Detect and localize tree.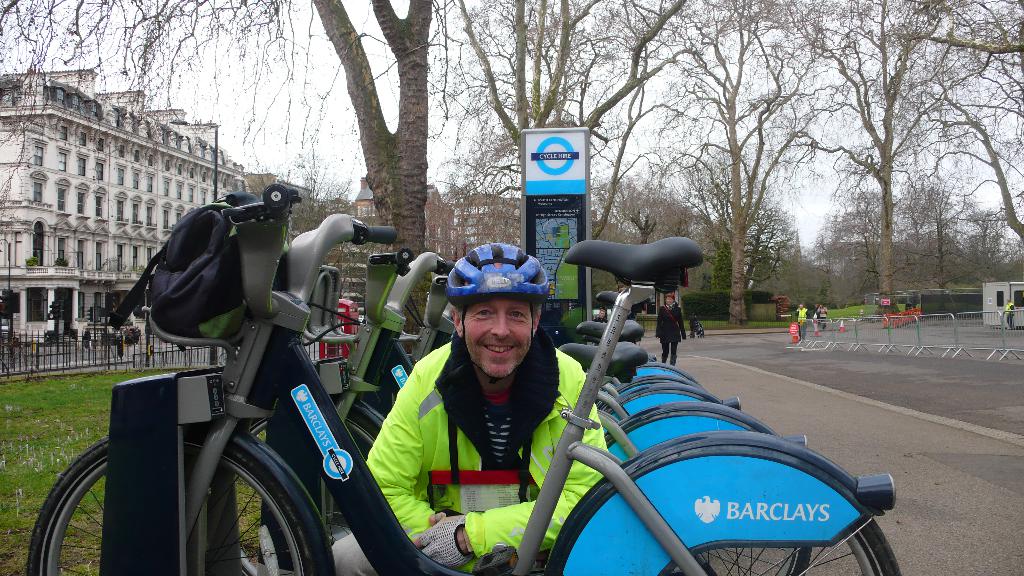
Localized at 676/147/790/303.
